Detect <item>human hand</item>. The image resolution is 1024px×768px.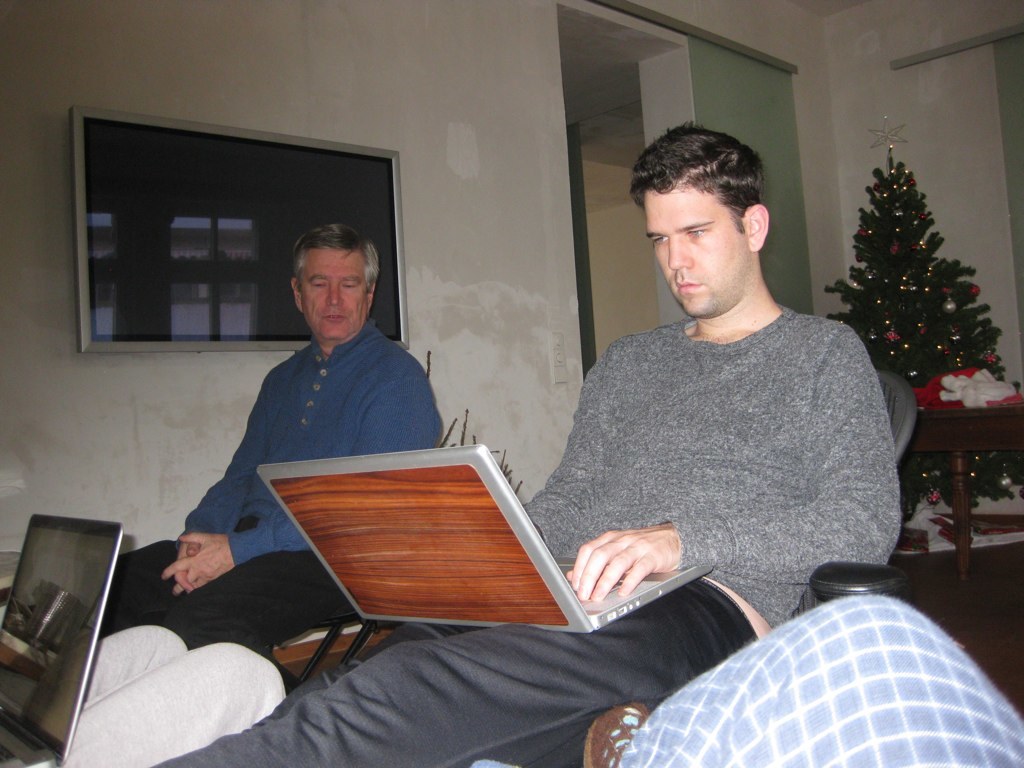
bbox=(162, 530, 237, 591).
